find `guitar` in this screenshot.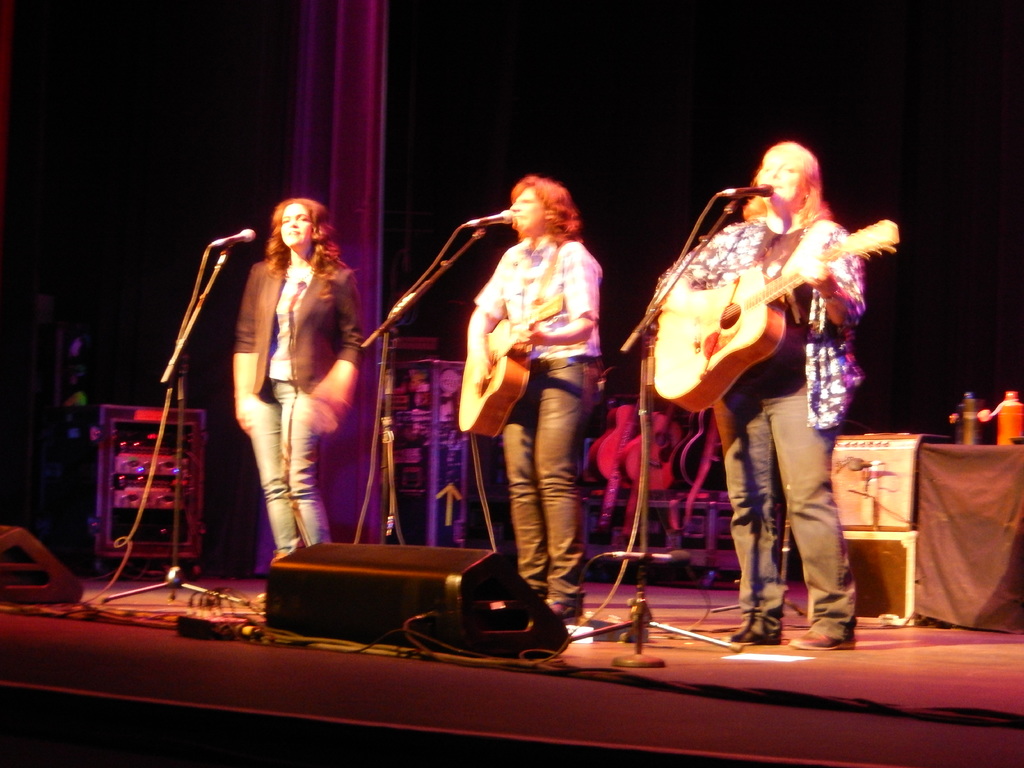
The bounding box for `guitar` is [x1=673, y1=400, x2=722, y2=490].
